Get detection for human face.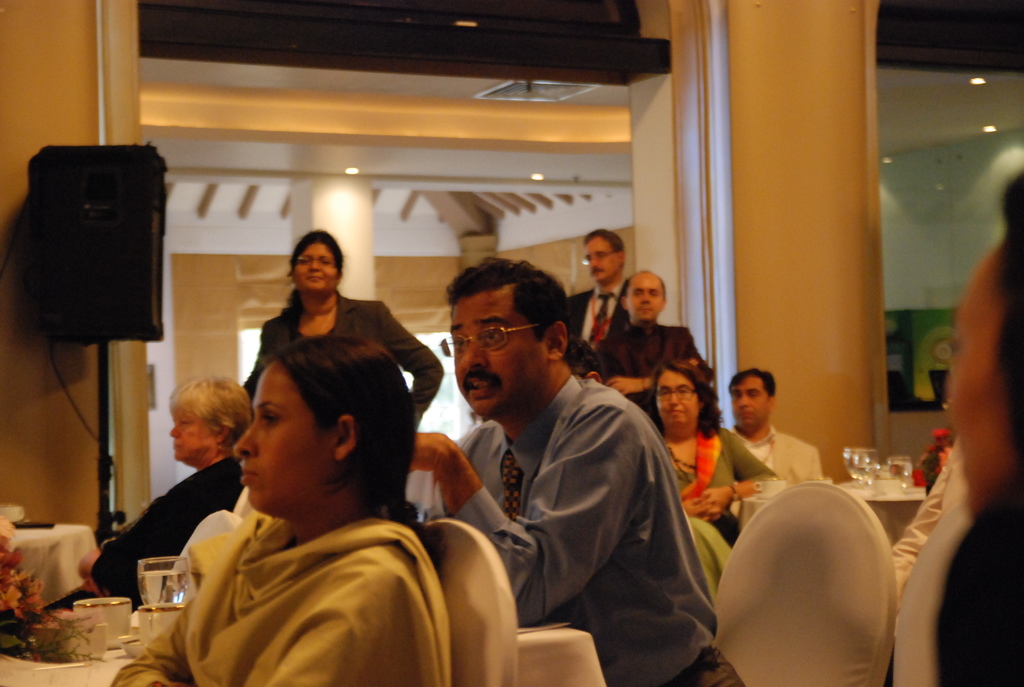
Detection: [x1=294, y1=248, x2=335, y2=292].
